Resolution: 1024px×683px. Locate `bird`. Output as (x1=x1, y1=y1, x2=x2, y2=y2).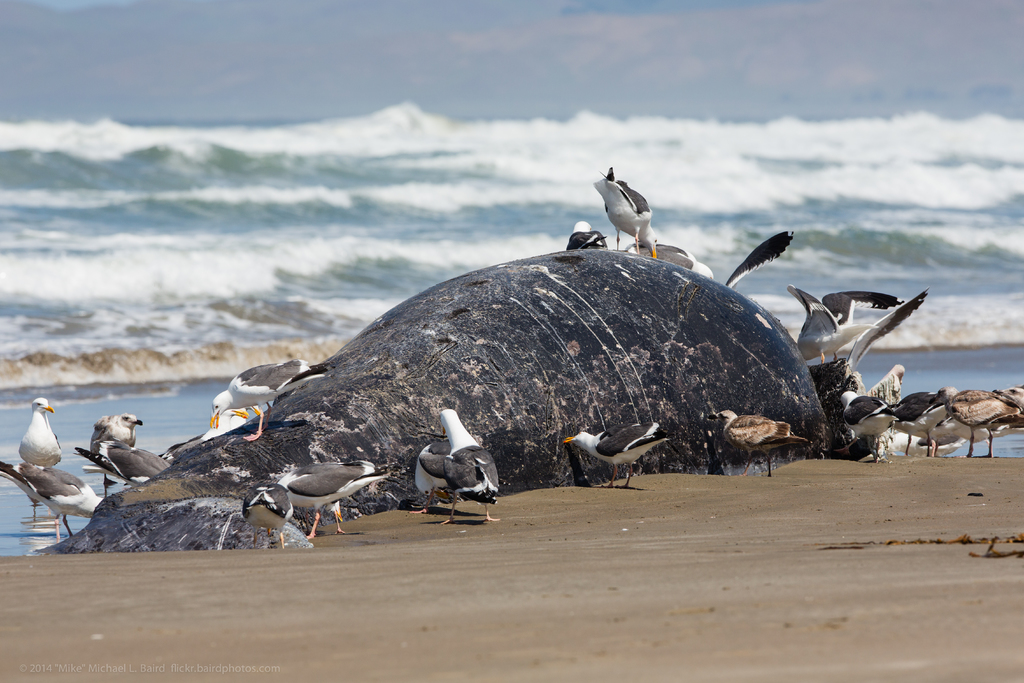
(x1=545, y1=420, x2=689, y2=488).
